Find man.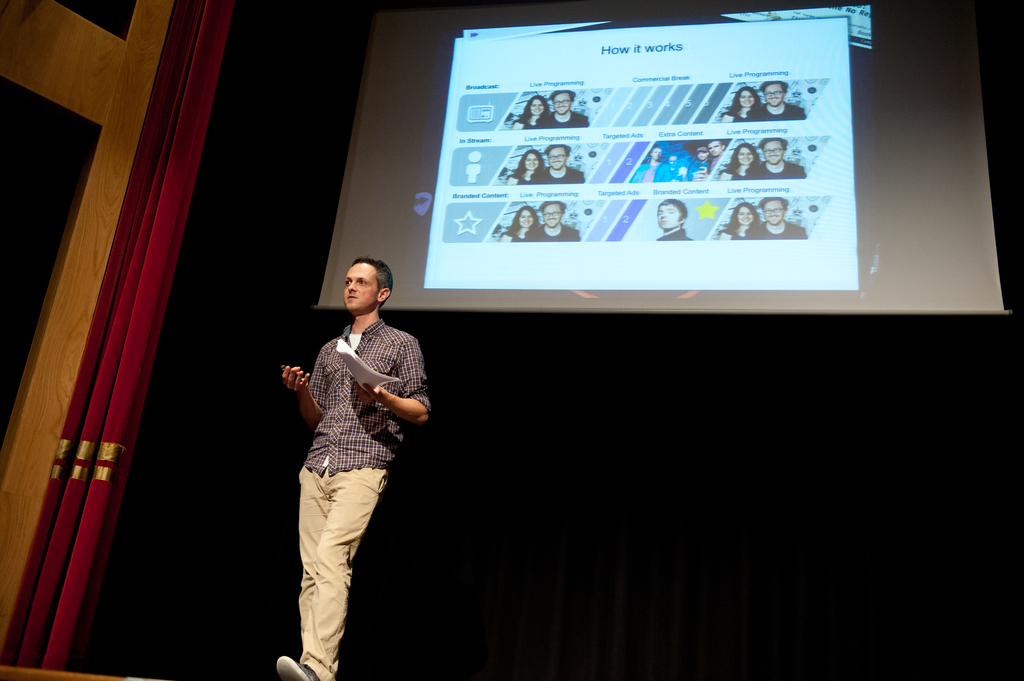
[left=540, top=145, right=586, bottom=186].
